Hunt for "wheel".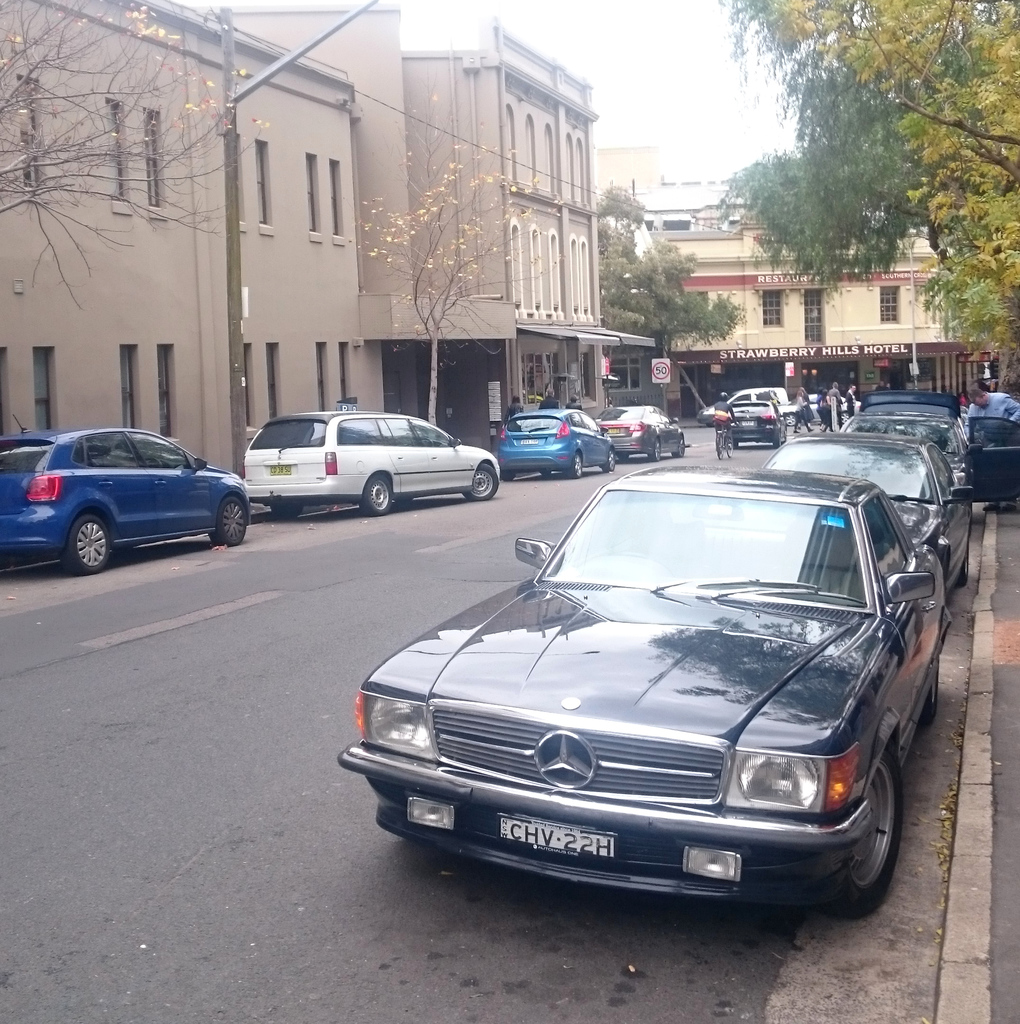
Hunted down at (602,450,616,471).
